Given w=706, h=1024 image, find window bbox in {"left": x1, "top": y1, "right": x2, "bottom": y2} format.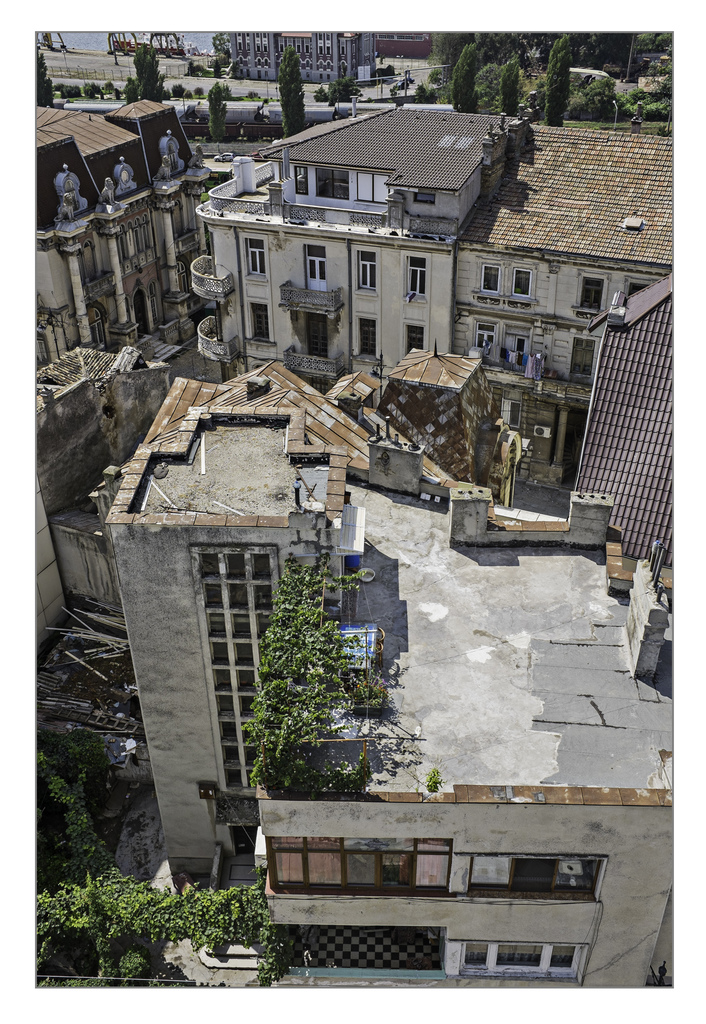
{"left": 461, "top": 938, "right": 576, "bottom": 979}.
